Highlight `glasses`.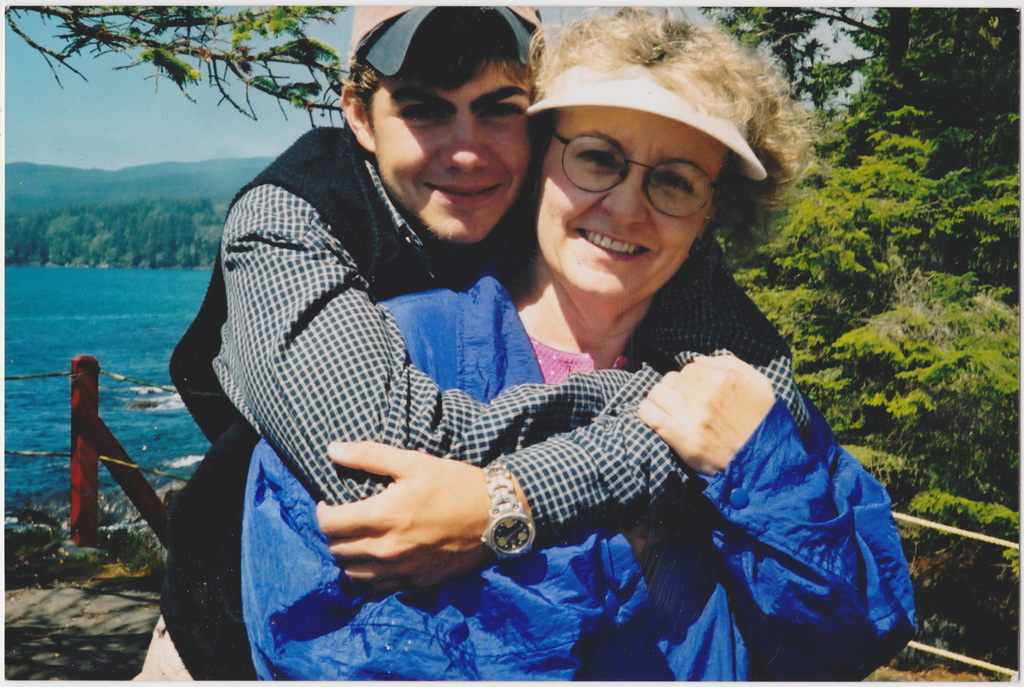
Highlighted region: x1=549, y1=129, x2=719, y2=220.
